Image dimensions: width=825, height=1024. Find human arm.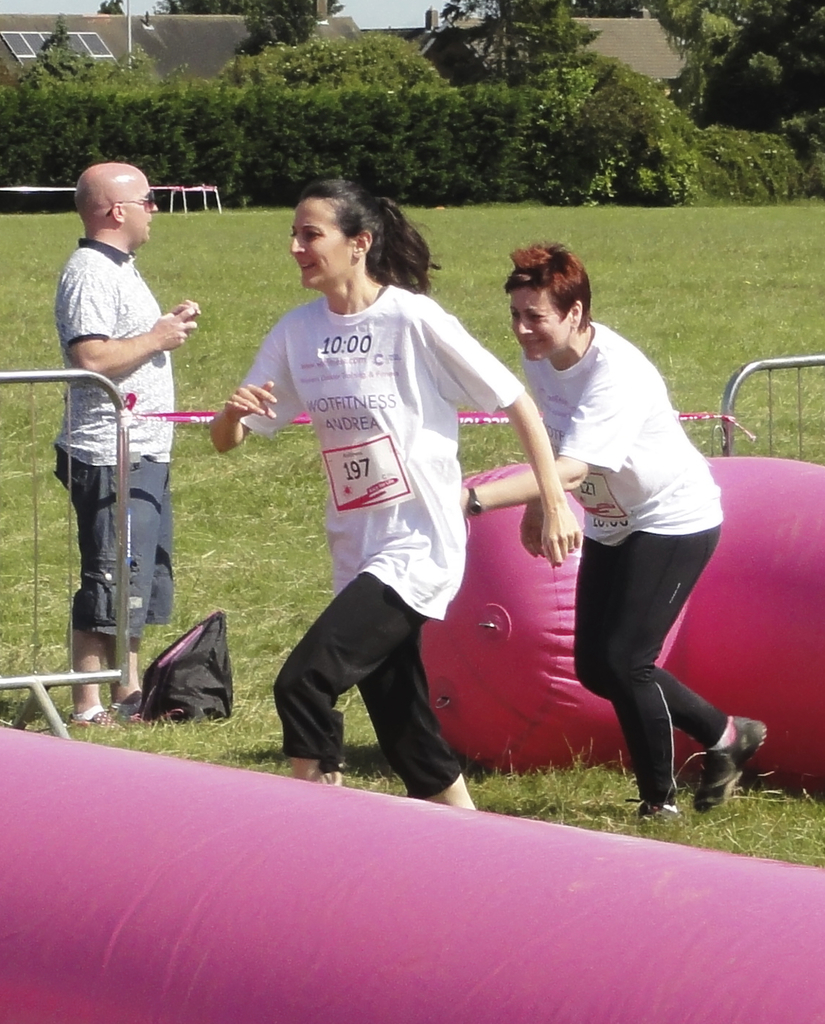
rect(443, 358, 627, 512).
